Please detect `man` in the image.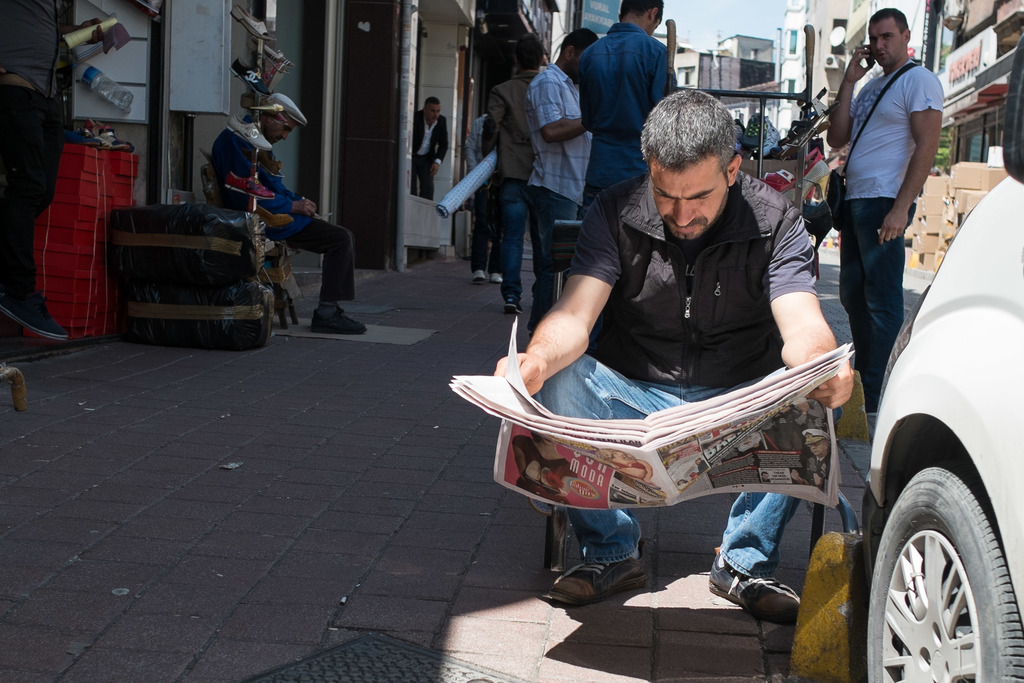
bbox=(525, 26, 601, 338).
